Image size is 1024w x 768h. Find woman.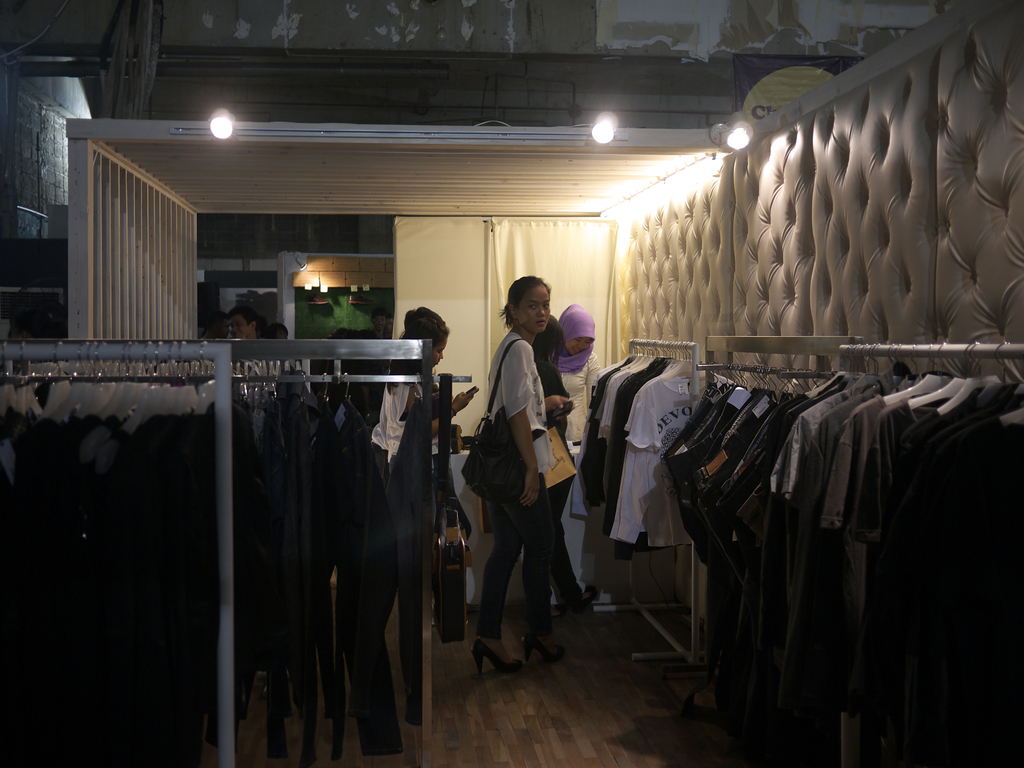
box(362, 314, 470, 520).
